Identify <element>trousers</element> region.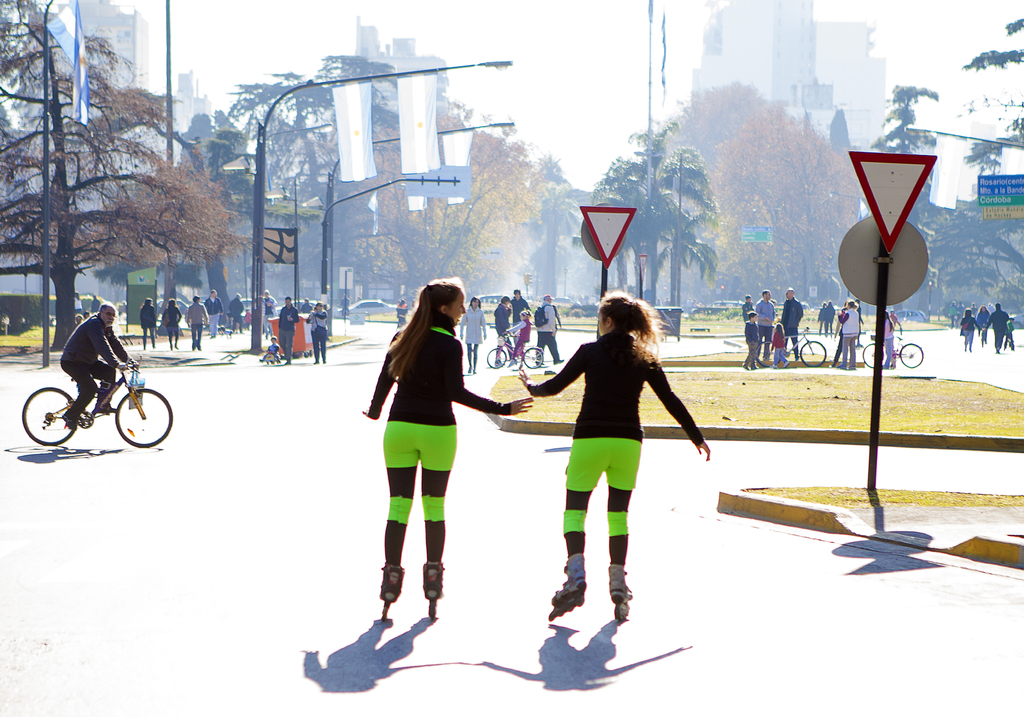
Region: crop(535, 330, 565, 362).
